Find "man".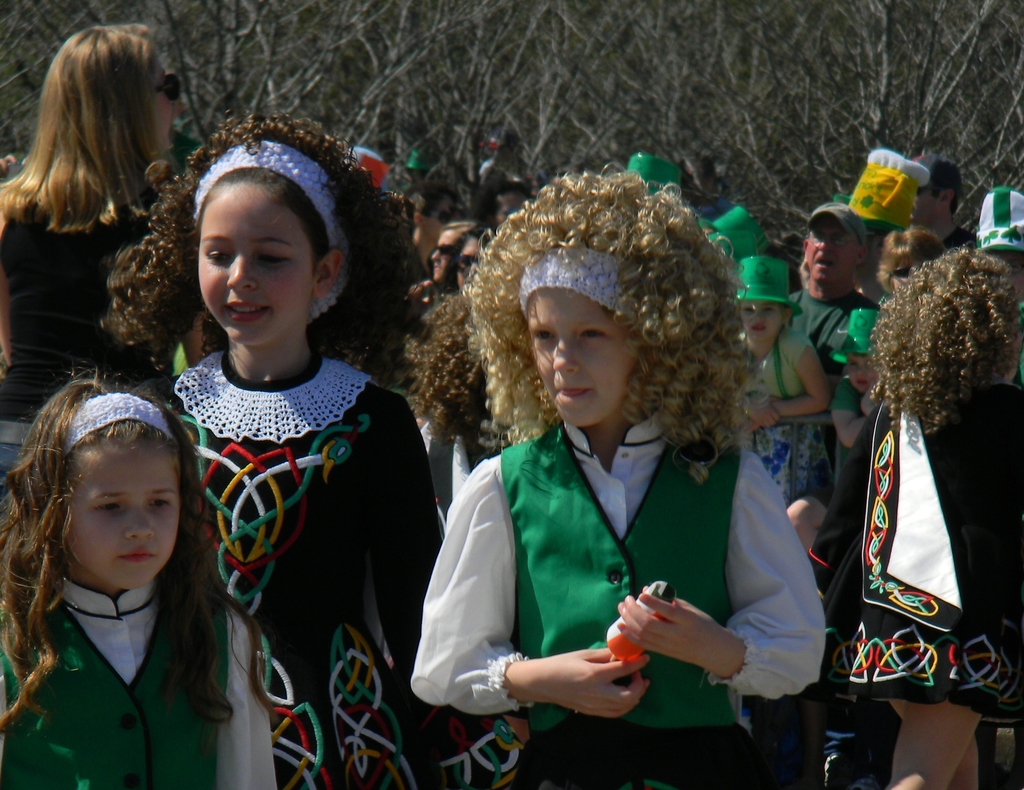
box=[903, 158, 971, 258].
